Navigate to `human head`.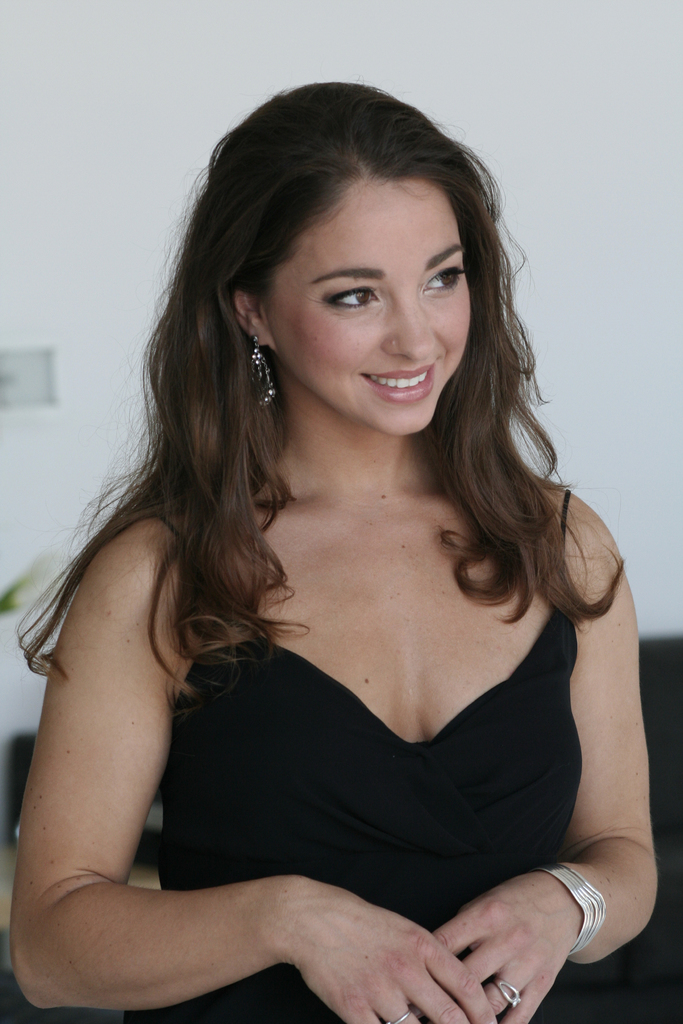
Navigation target: (left=194, top=85, right=477, bottom=433).
